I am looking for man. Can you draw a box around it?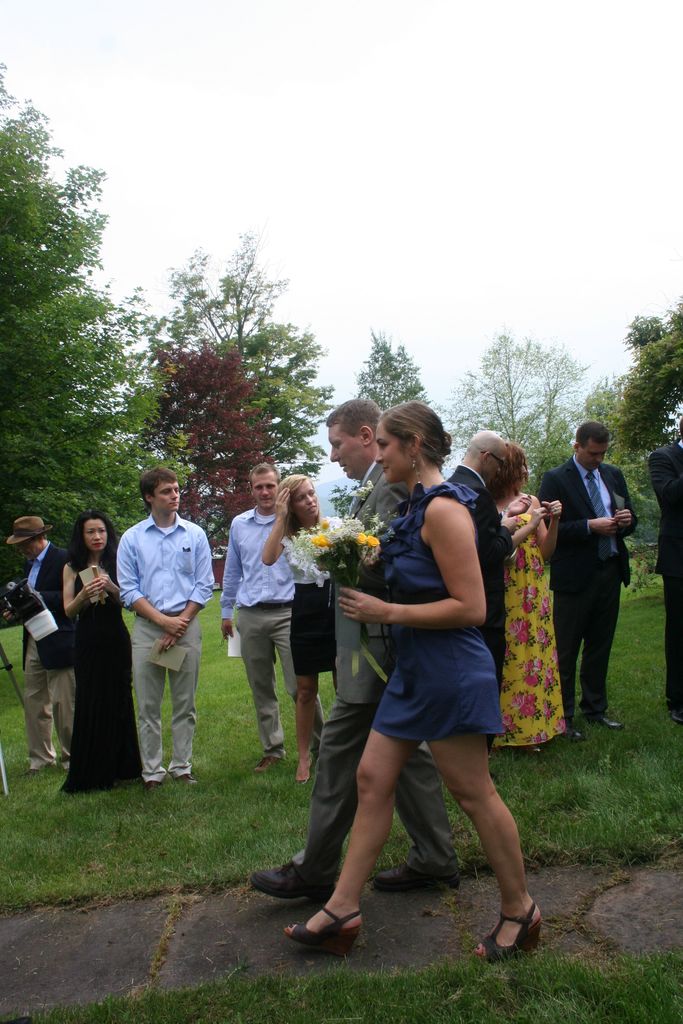
Sure, the bounding box is crop(645, 430, 682, 723).
